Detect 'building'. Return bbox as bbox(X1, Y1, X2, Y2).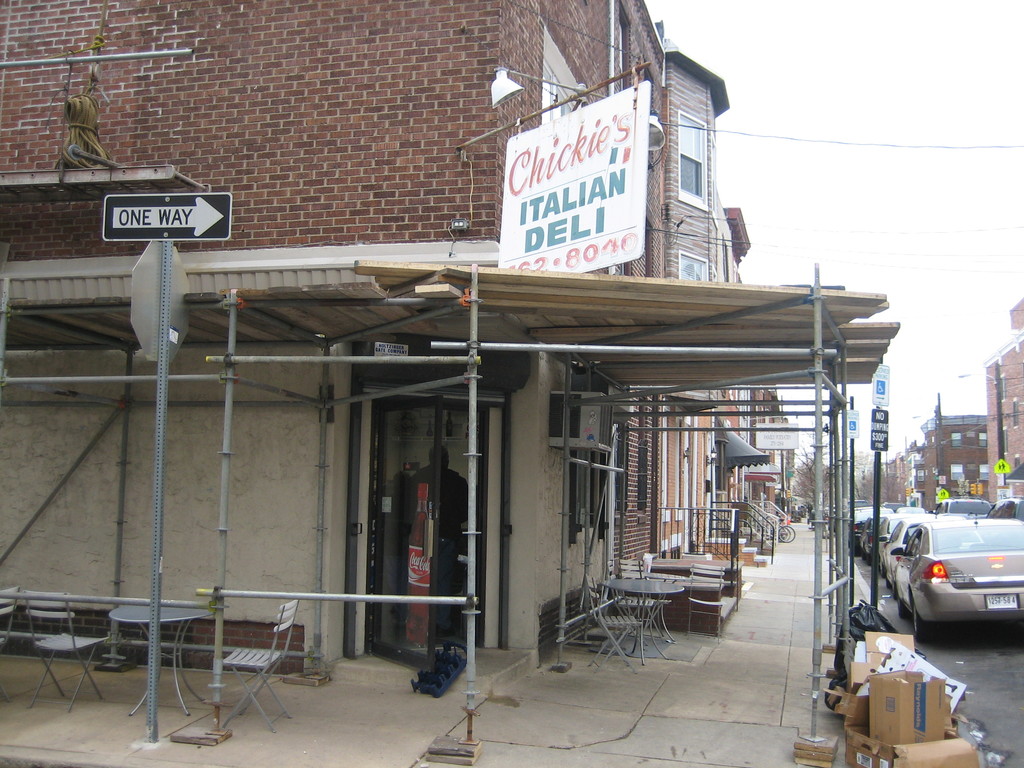
bbox(888, 413, 977, 524).
